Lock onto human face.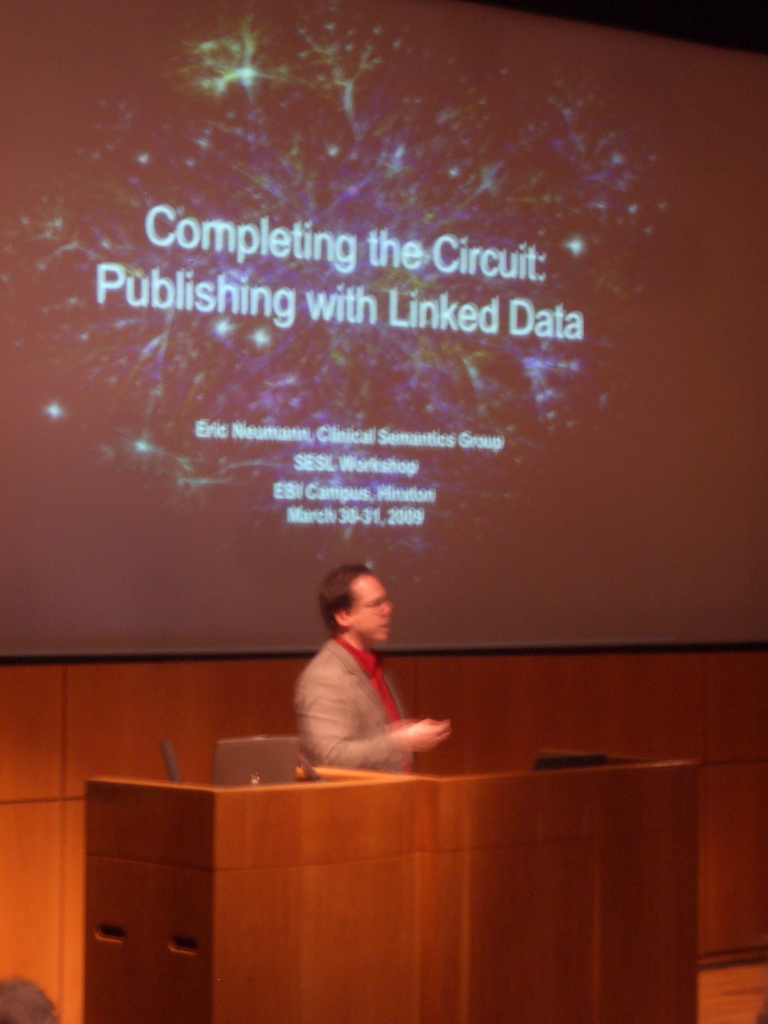
Locked: [353, 574, 391, 643].
